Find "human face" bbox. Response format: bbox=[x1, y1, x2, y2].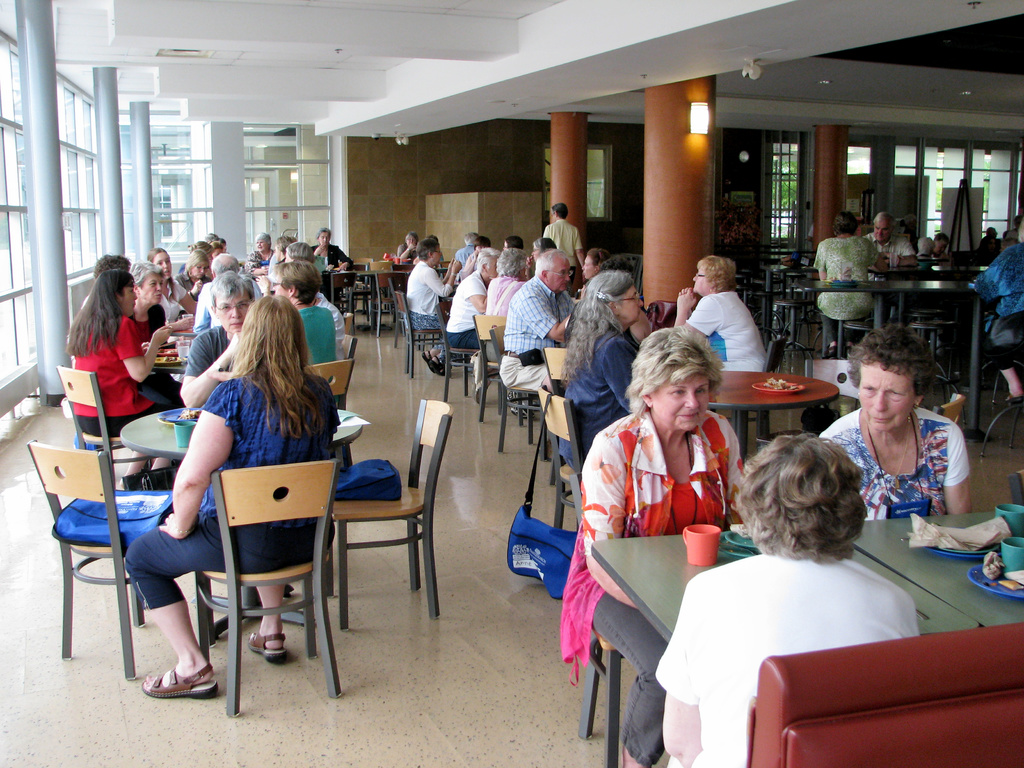
bbox=[874, 220, 888, 241].
